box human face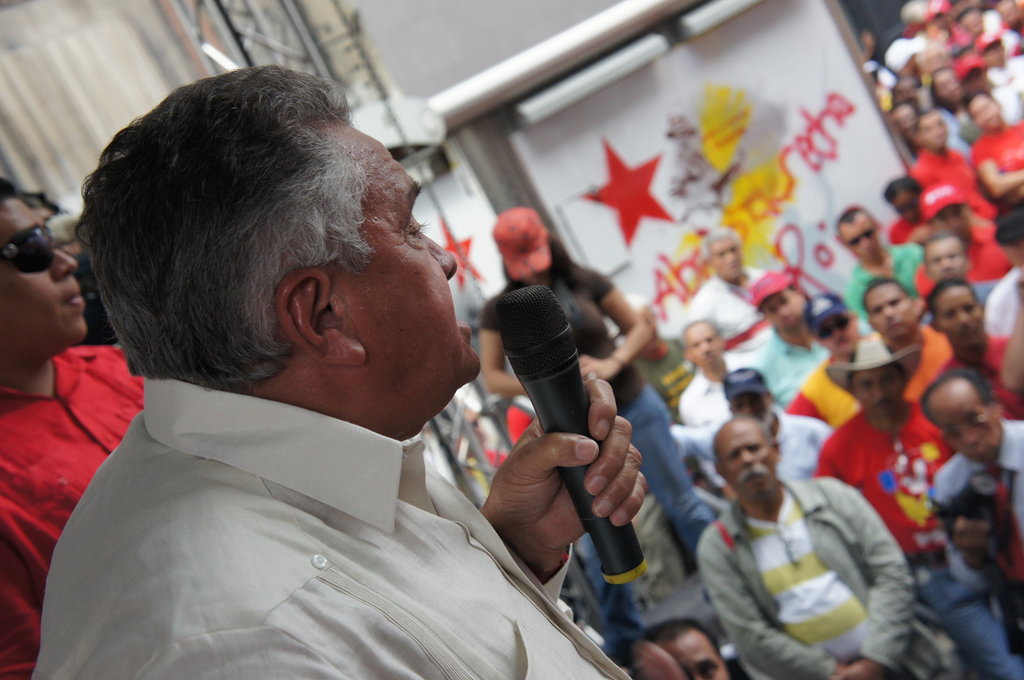
[left=685, top=325, right=724, bottom=369]
